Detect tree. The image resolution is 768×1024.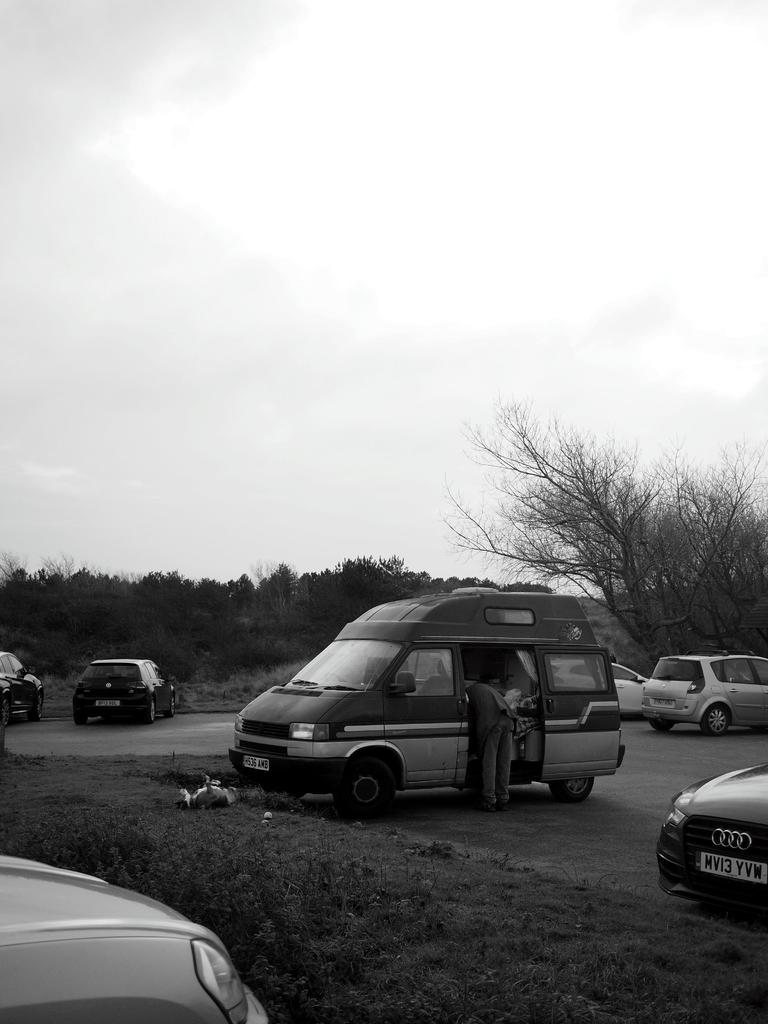
region(439, 393, 766, 668).
